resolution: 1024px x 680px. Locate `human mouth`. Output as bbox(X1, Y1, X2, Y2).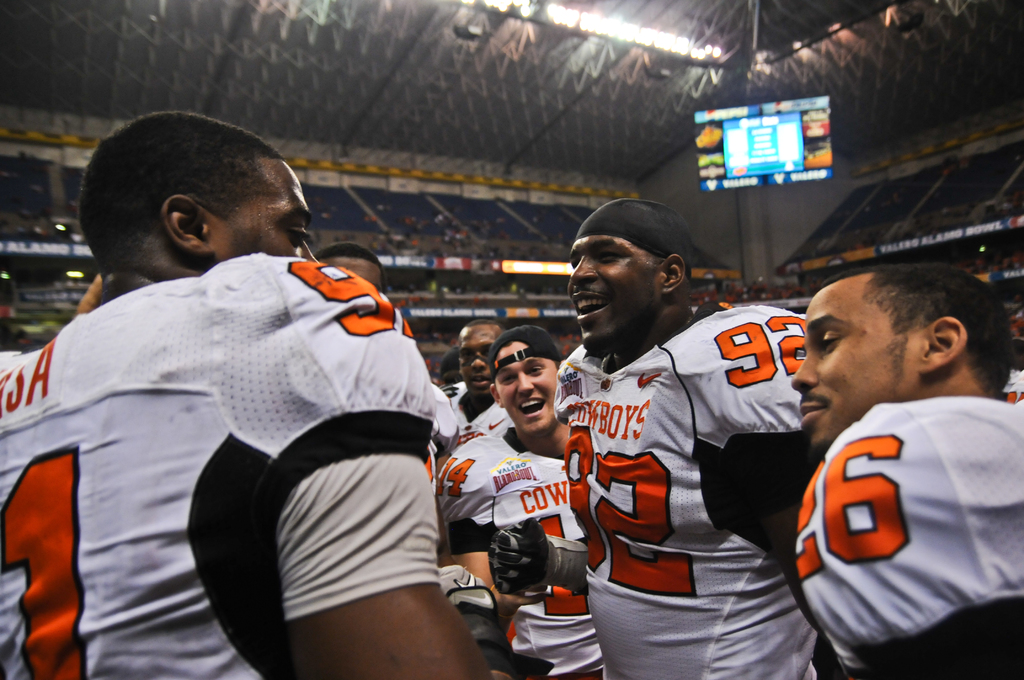
bbox(796, 392, 833, 432).
